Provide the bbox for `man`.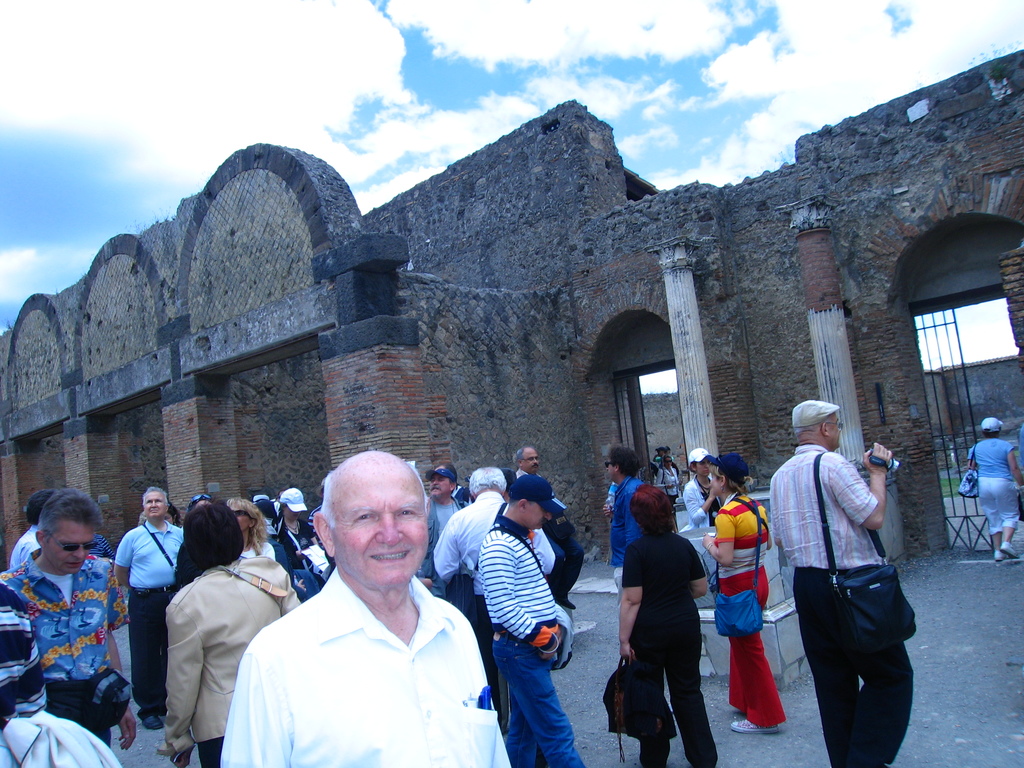
(left=8, top=490, right=66, bottom=570).
